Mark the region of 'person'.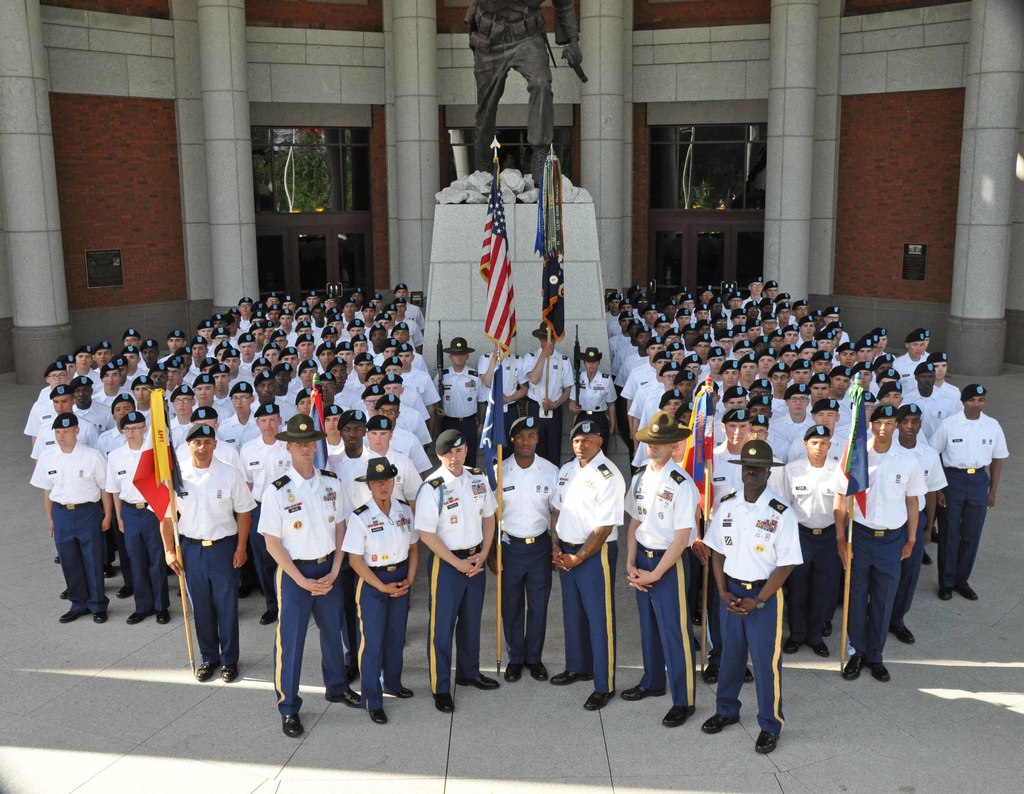
Region: region(214, 316, 224, 328).
